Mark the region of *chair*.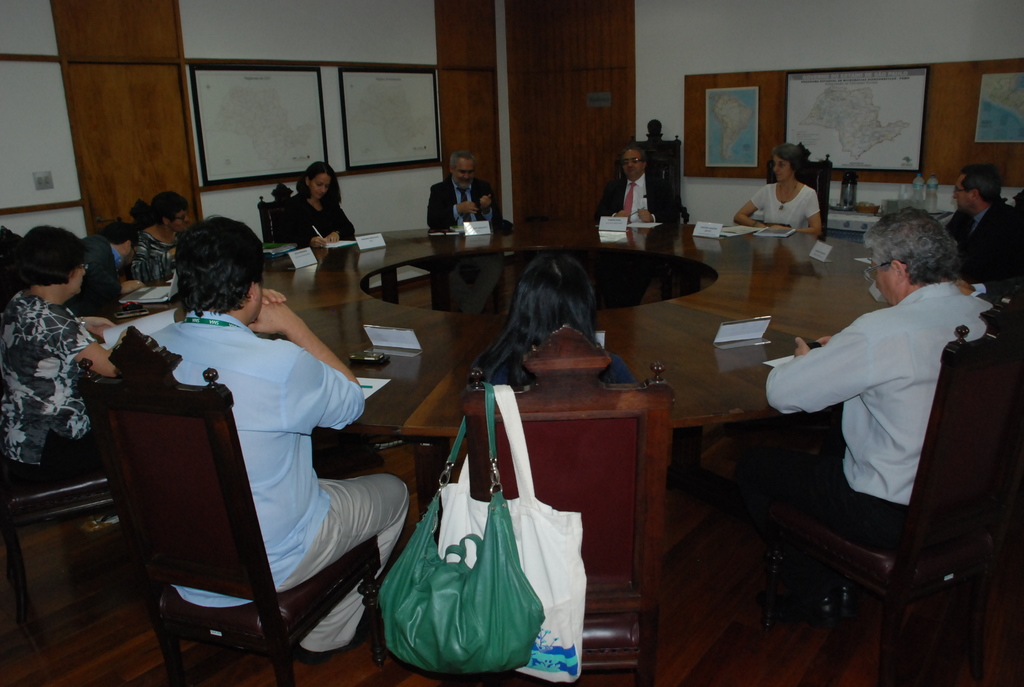
Region: {"left": 462, "top": 320, "right": 676, "bottom": 686}.
